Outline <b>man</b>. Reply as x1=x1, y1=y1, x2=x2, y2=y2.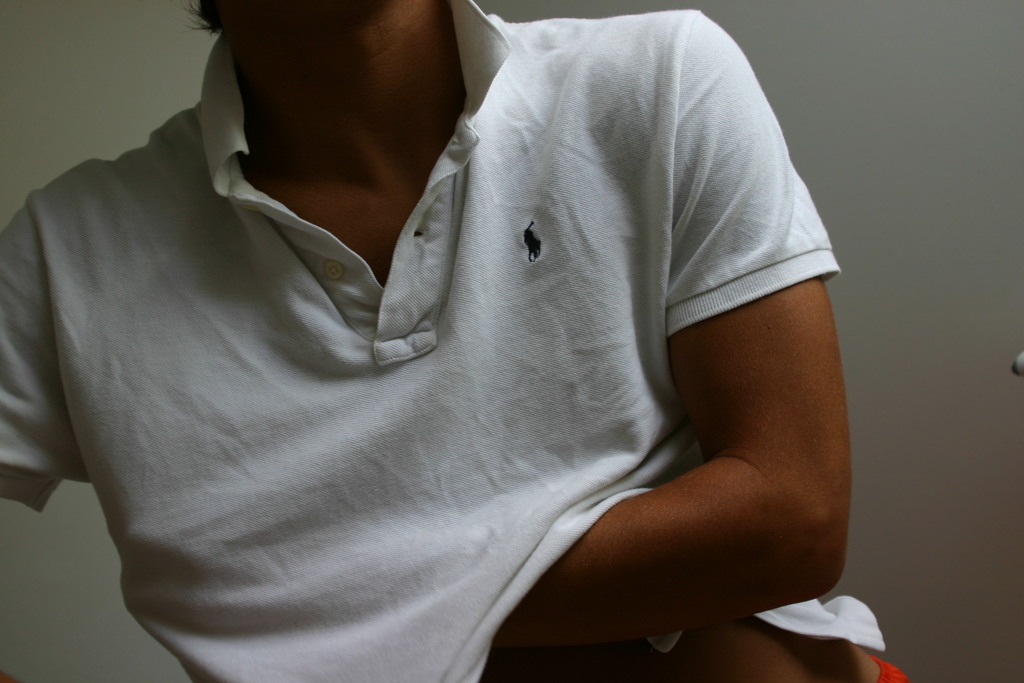
x1=29, y1=0, x2=881, y2=654.
